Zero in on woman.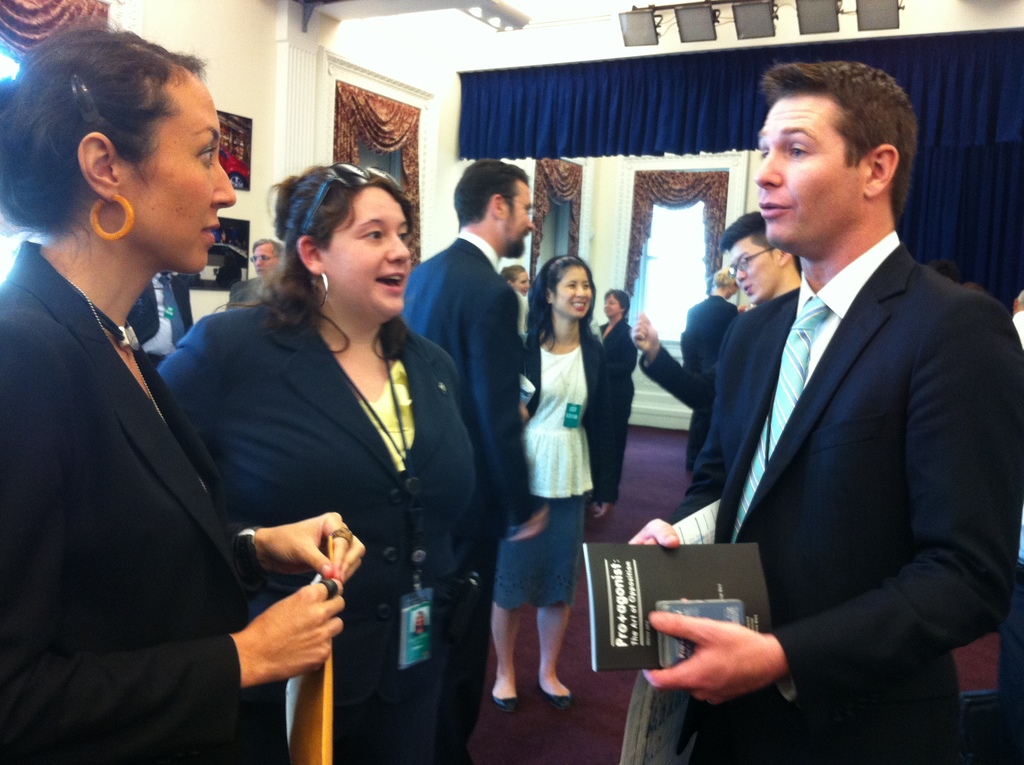
Zeroed in: {"left": 0, "top": 15, "right": 370, "bottom": 764}.
